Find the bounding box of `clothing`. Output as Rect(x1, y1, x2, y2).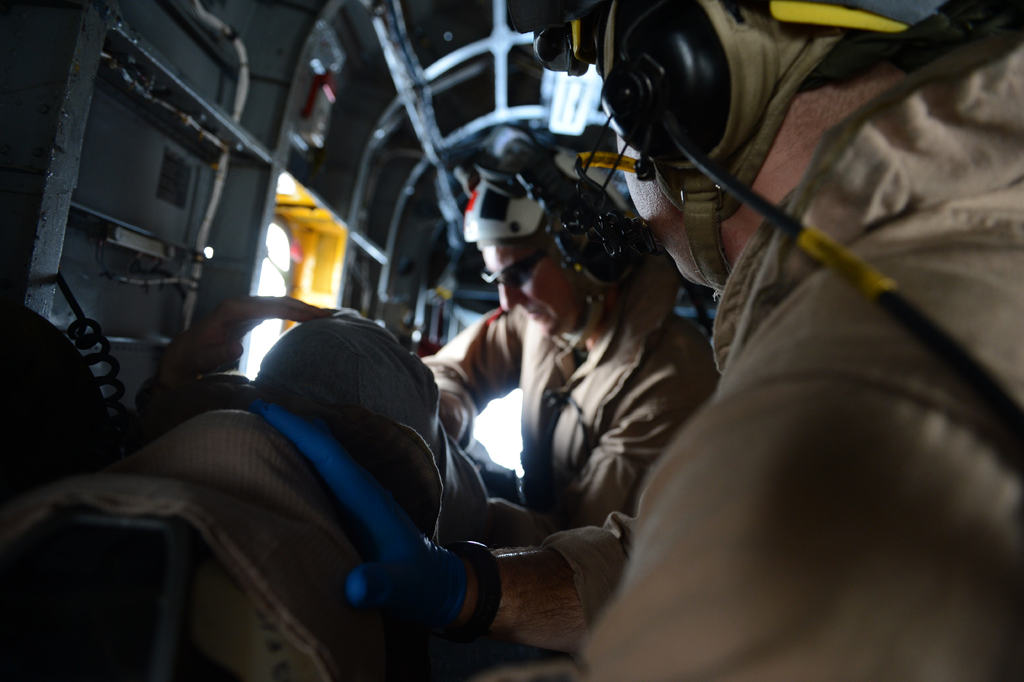
Rect(544, 33, 995, 681).
